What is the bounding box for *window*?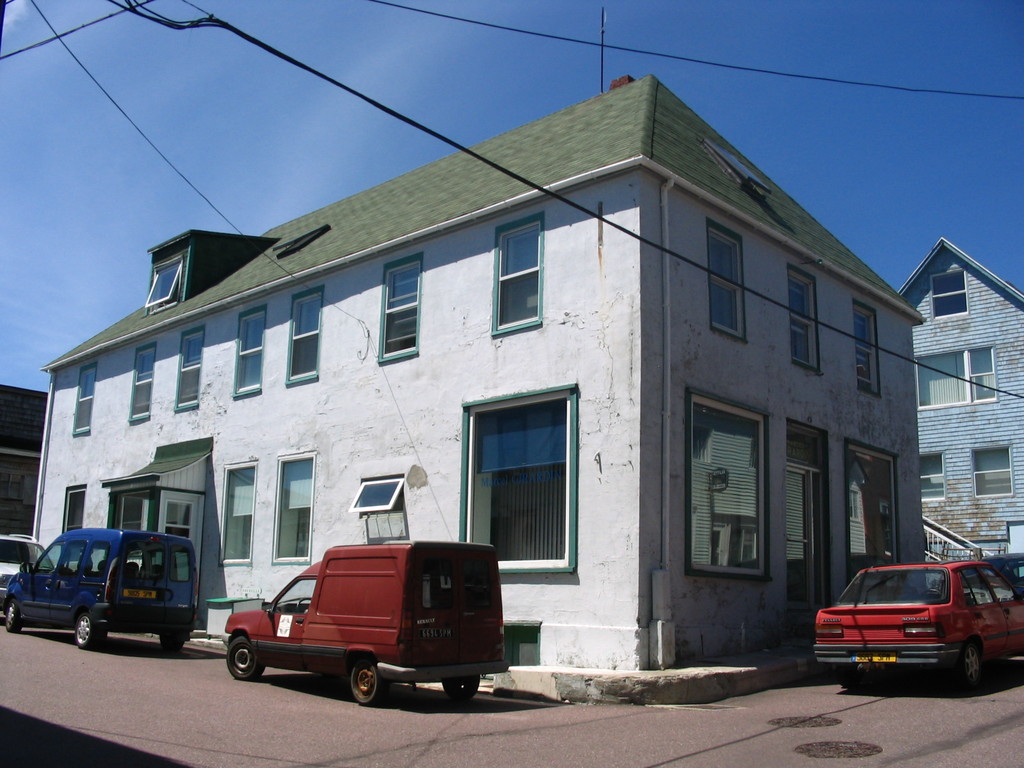
bbox=[70, 362, 97, 434].
